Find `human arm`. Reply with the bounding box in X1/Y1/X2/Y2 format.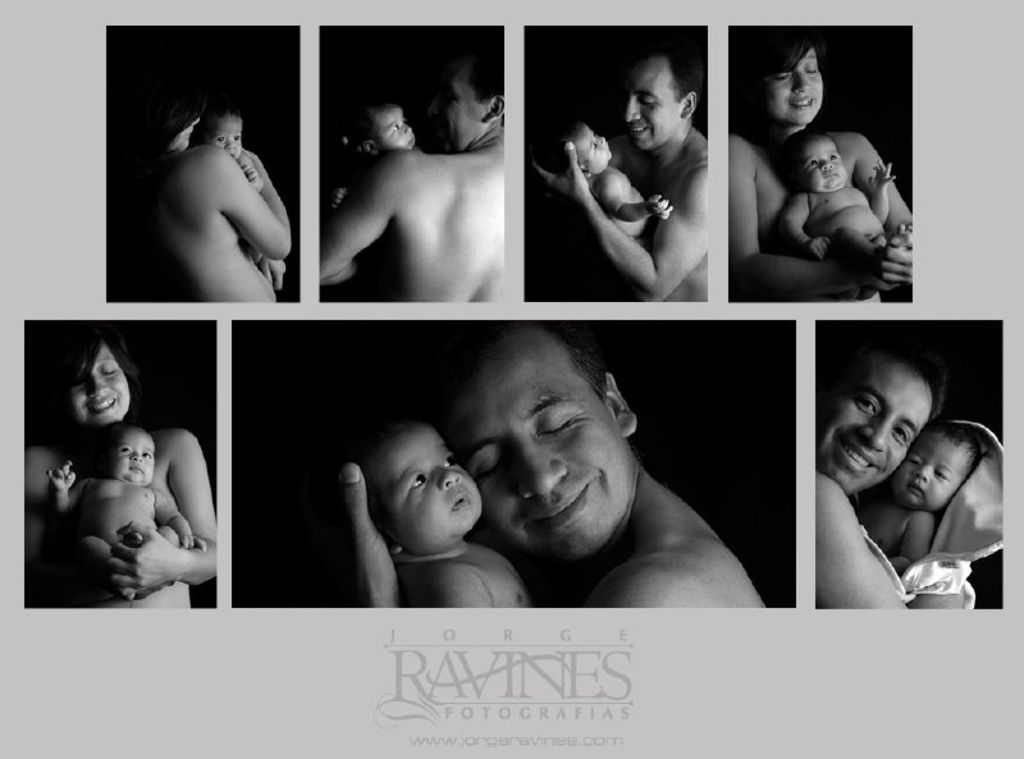
872/225/928/288.
